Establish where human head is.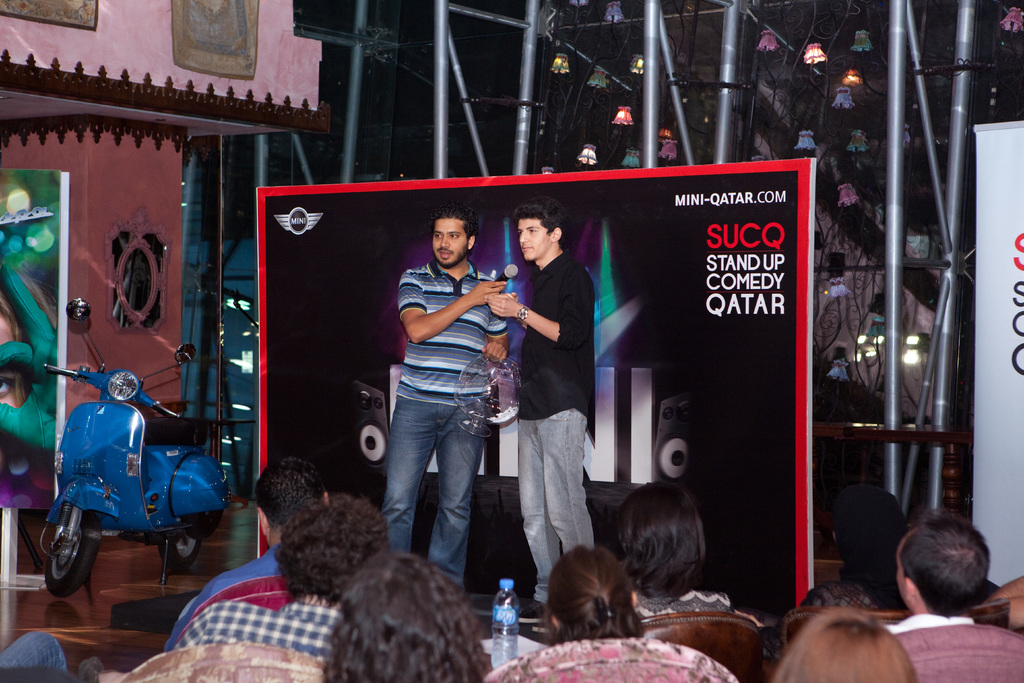
Established at {"x1": 545, "y1": 553, "x2": 648, "y2": 643}.
